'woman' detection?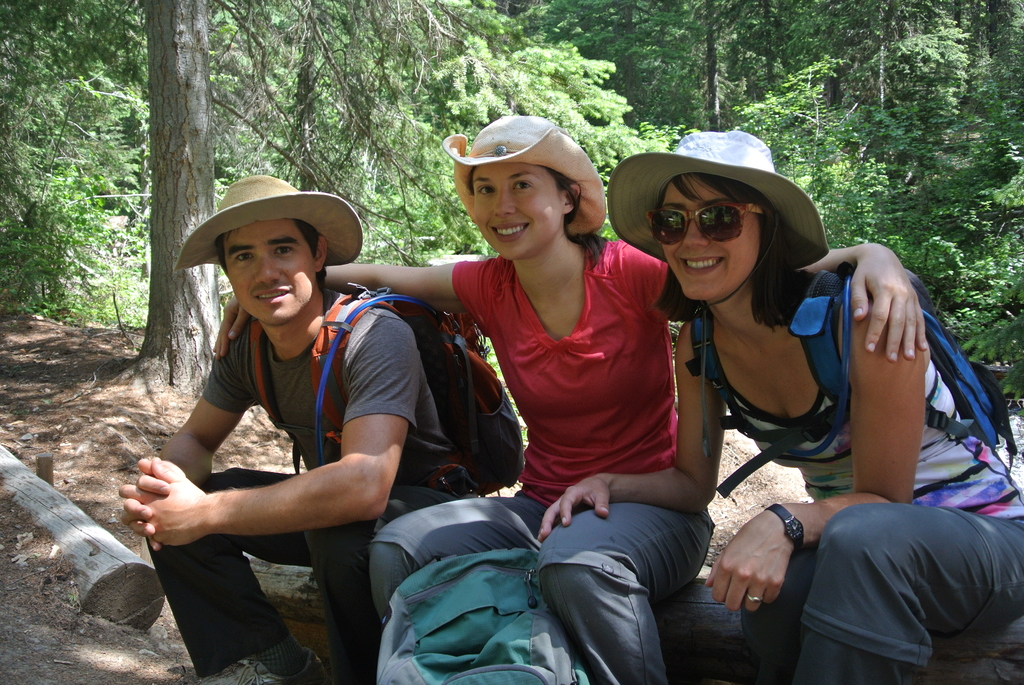
bbox=[205, 108, 931, 681]
